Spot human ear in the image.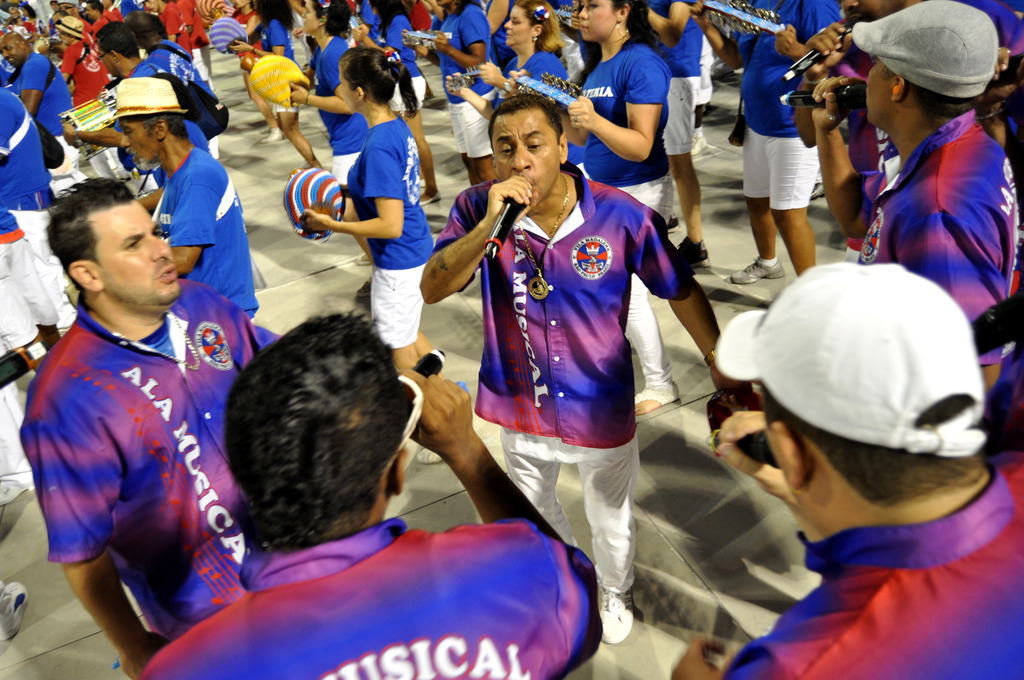
human ear found at 384,442,408,496.
